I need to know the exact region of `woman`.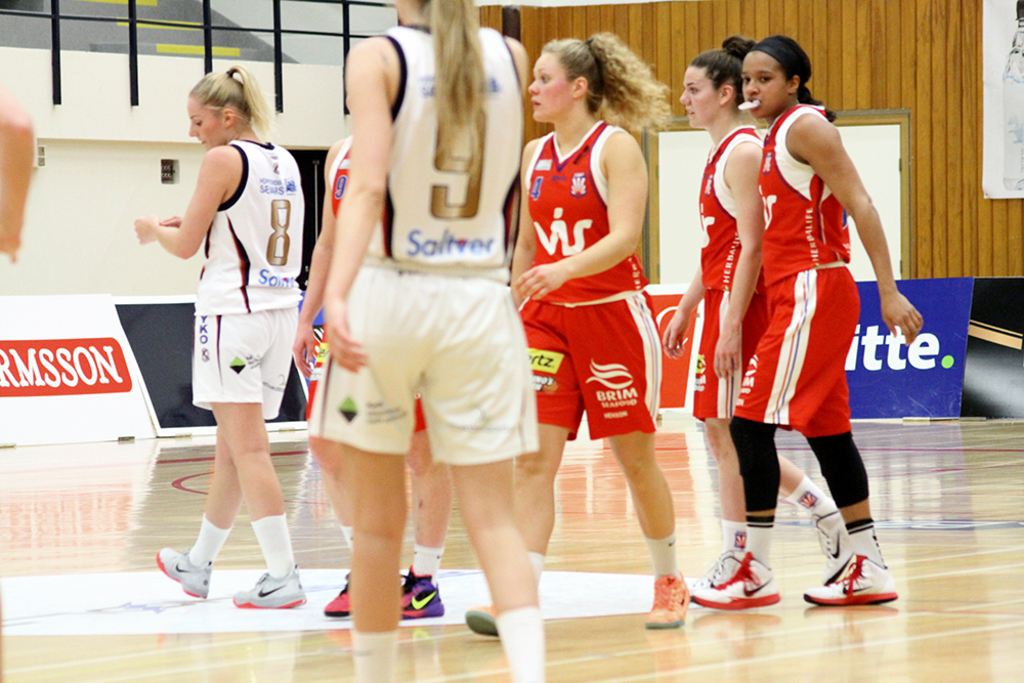
Region: {"x1": 505, "y1": 43, "x2": 689, "y2": 622}.
